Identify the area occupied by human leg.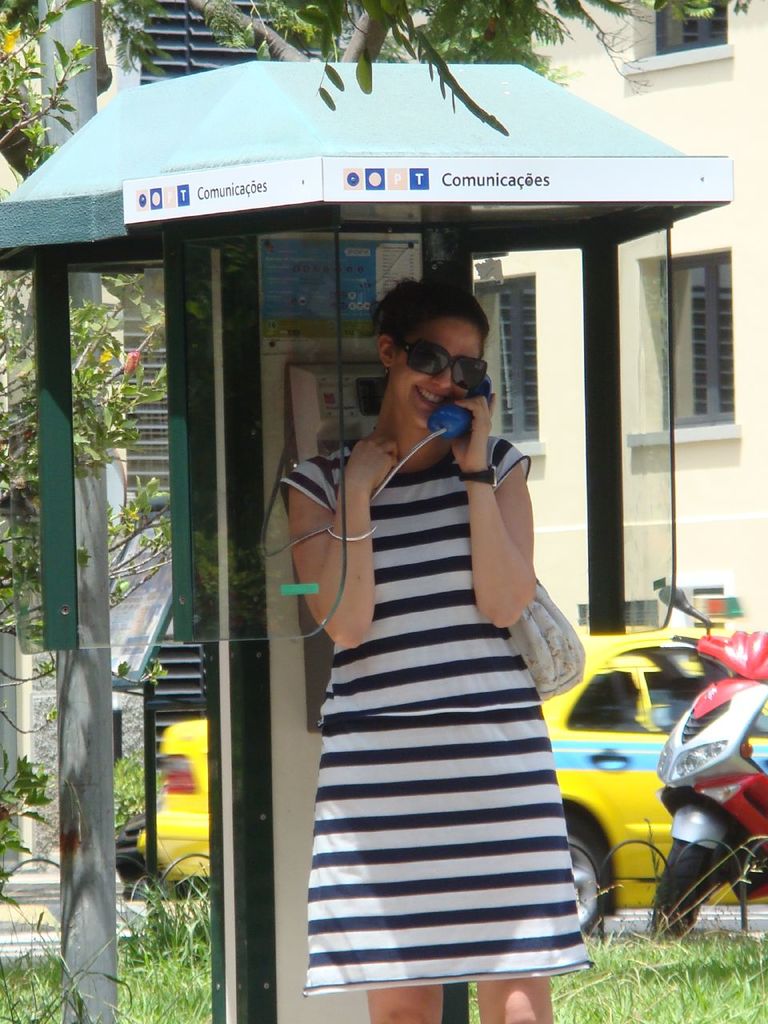
Area: detection(478, 980, 552, 1023).
